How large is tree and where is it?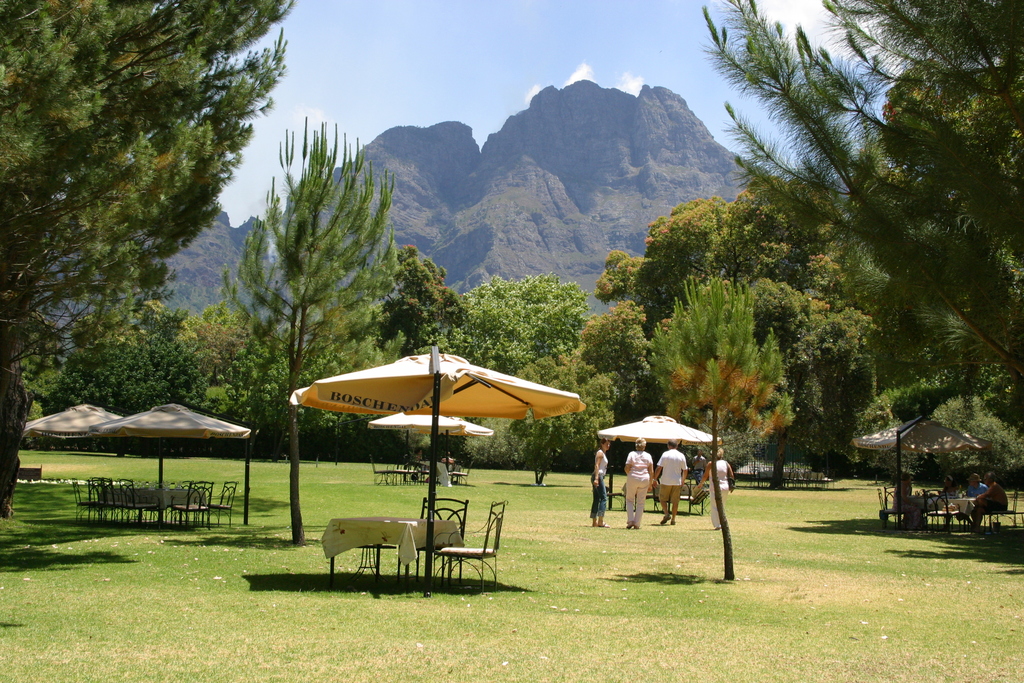
Bounding box: region(0, 0, 305, 591).
